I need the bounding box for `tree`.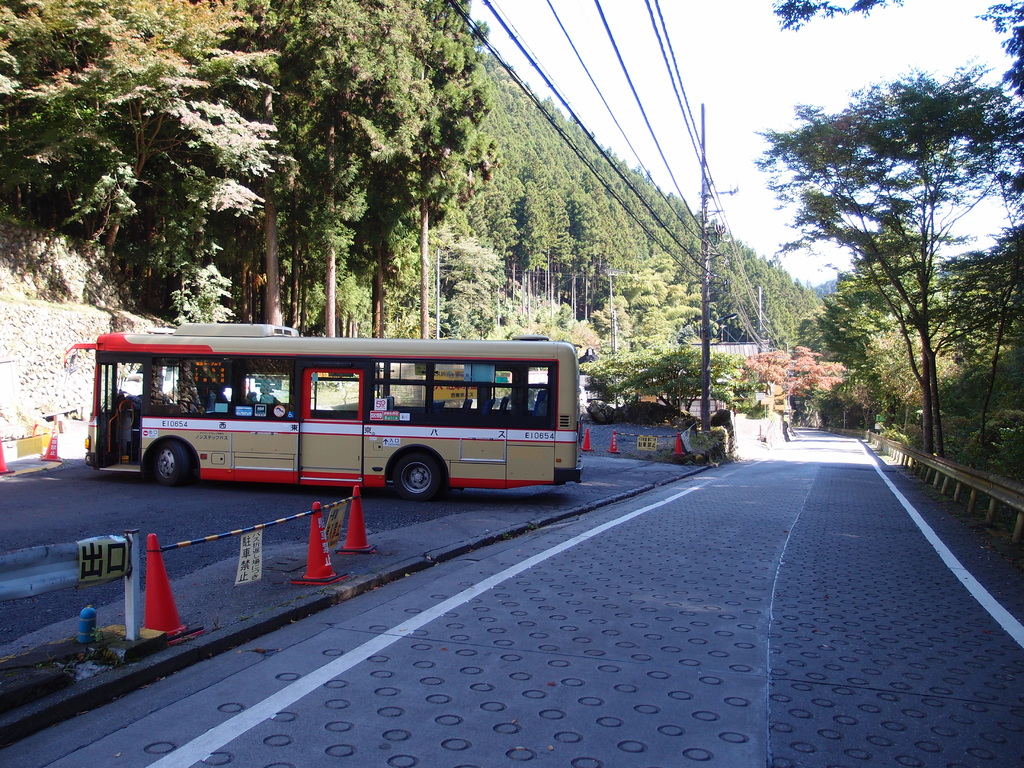
Here it is: (left=547, top=105, right=610, bottom=359).
